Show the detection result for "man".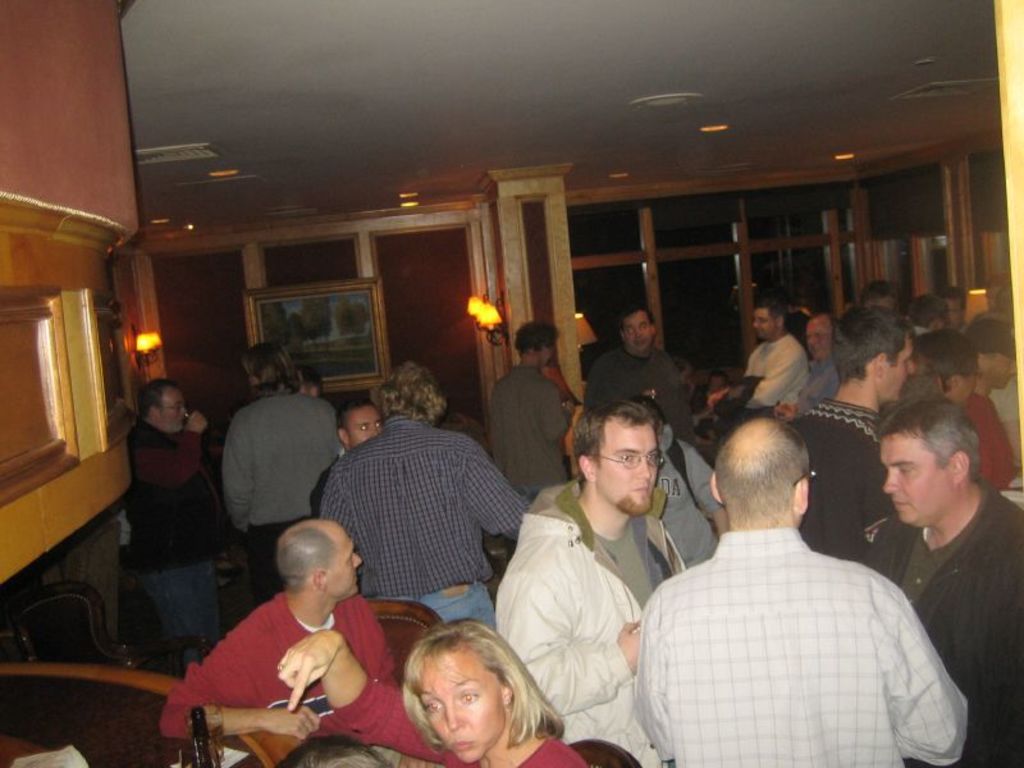
317,357,531,625.
